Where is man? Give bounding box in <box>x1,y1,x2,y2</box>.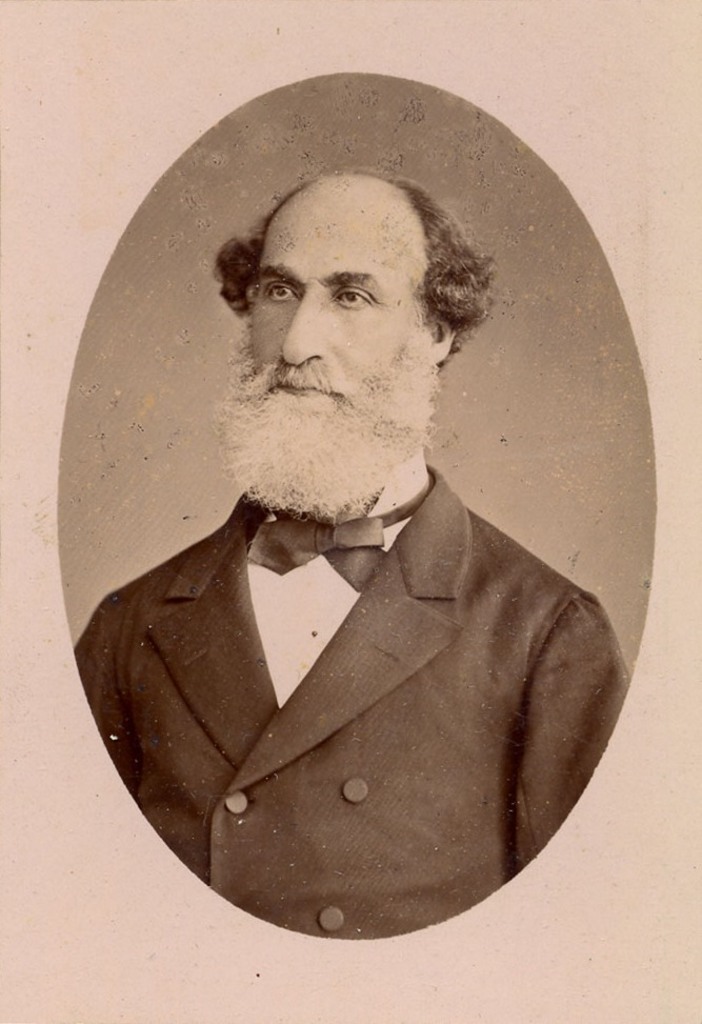
<box>77,166,634,942</box>.
